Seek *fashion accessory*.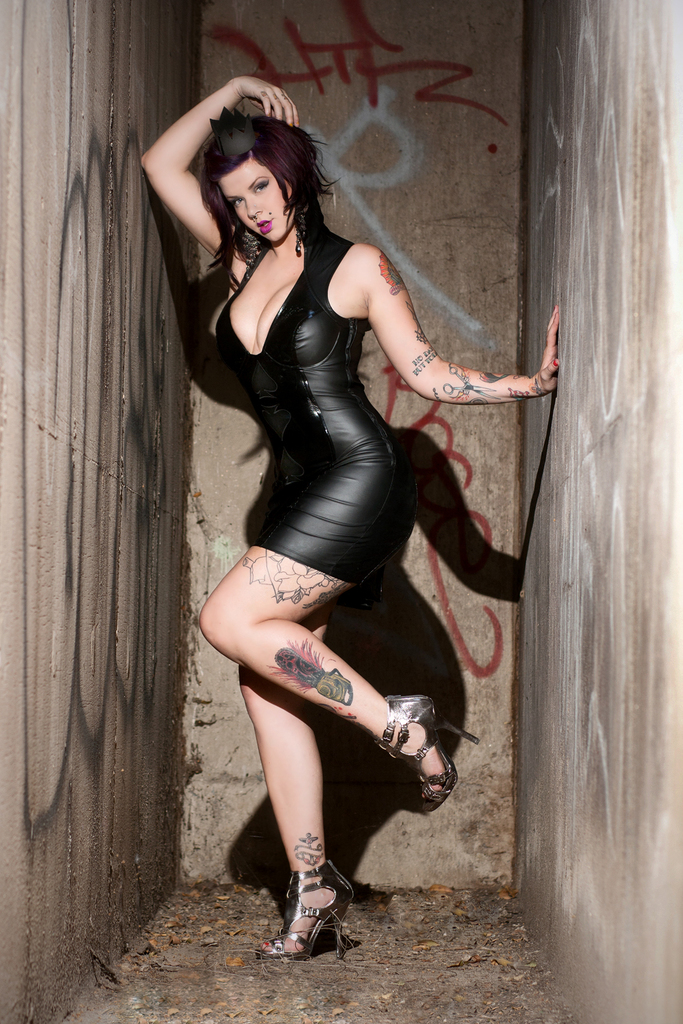
<bbox>251, 212, 258, 221</bbox>.
